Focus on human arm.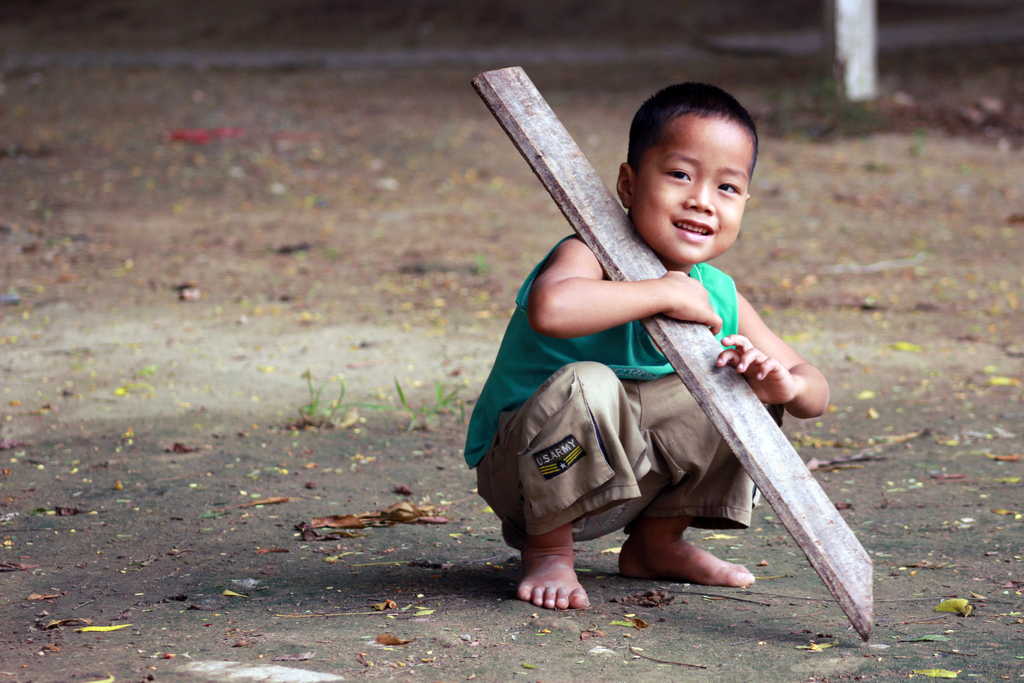
Focused at rect(546, 246, 632, 336).
